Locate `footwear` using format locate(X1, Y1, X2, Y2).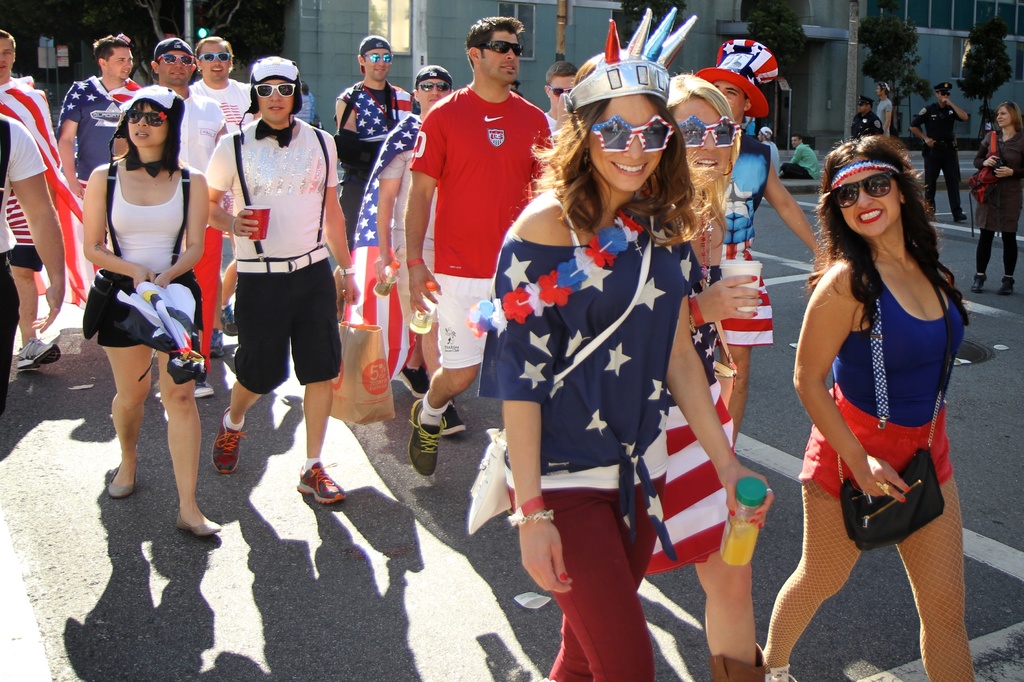
locate(1002, 274, 1012, 295).
